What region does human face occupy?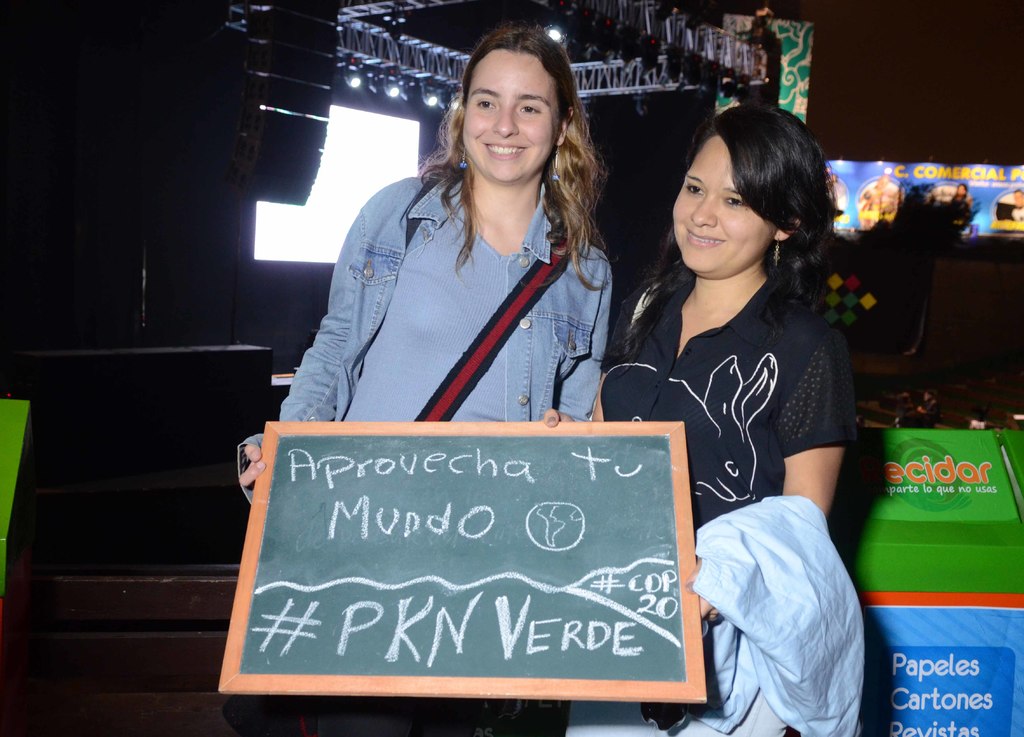
locate(671, 135, 776, 275).
